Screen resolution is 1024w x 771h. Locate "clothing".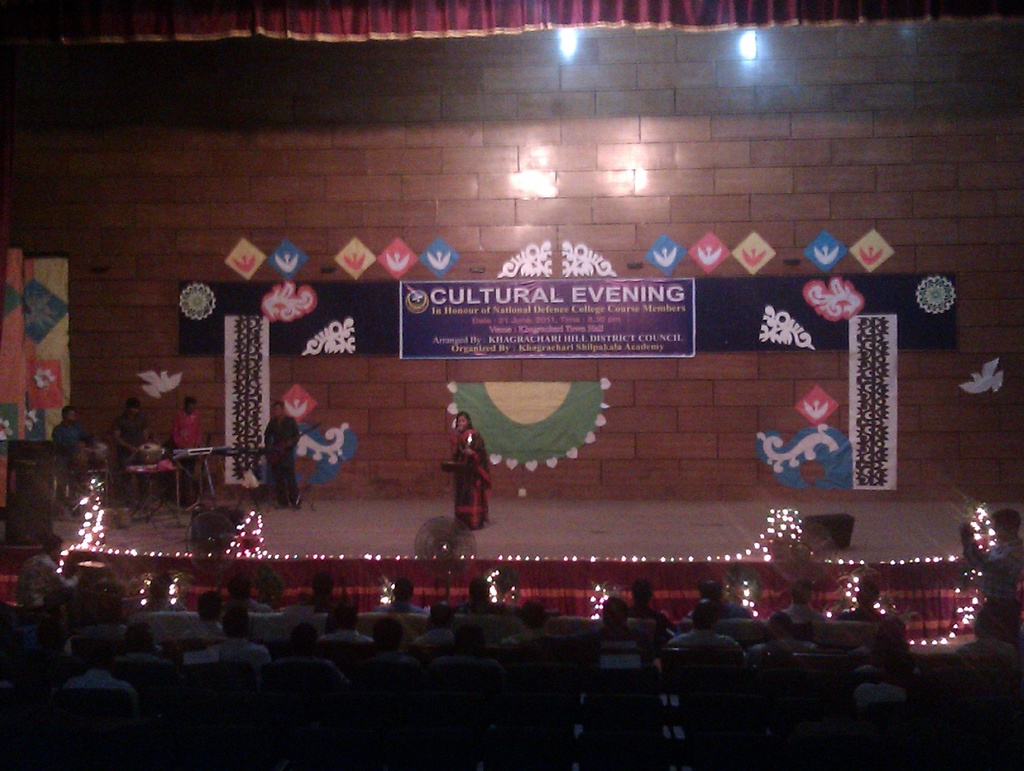
Rect(321, 628, 369, 640).
